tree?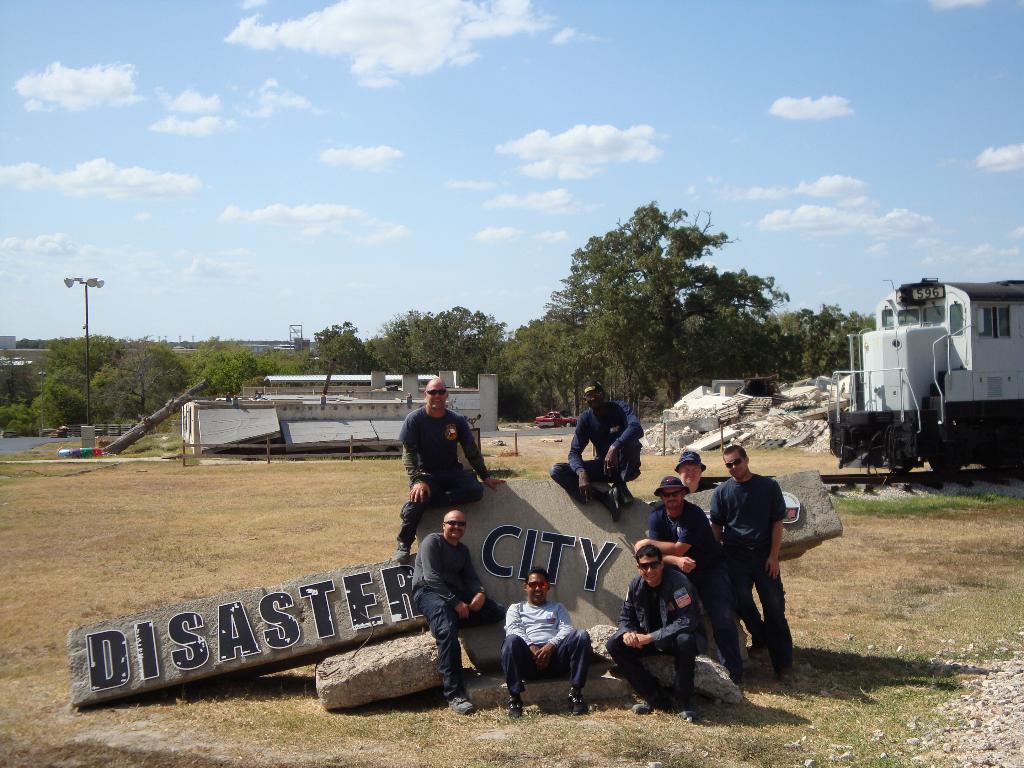
select_region(513, 210, 803, 384)
